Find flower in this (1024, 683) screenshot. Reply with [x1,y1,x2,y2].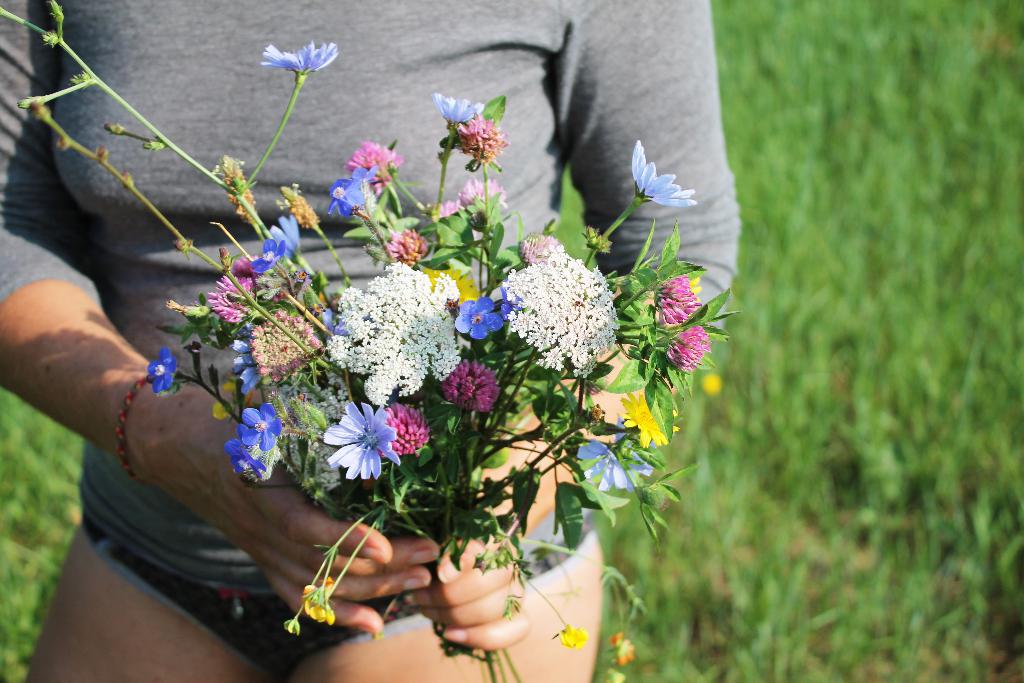
[609,633,630,663].
